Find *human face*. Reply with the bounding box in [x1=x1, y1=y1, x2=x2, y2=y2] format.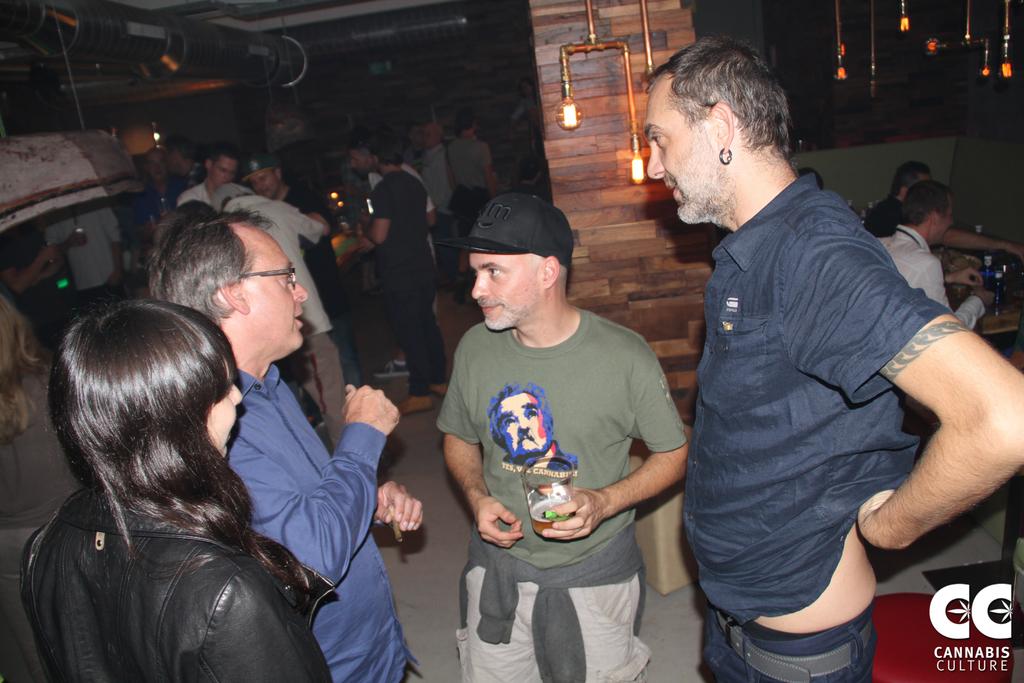
[x1=650, y1=76, x2=724, y2=222].
